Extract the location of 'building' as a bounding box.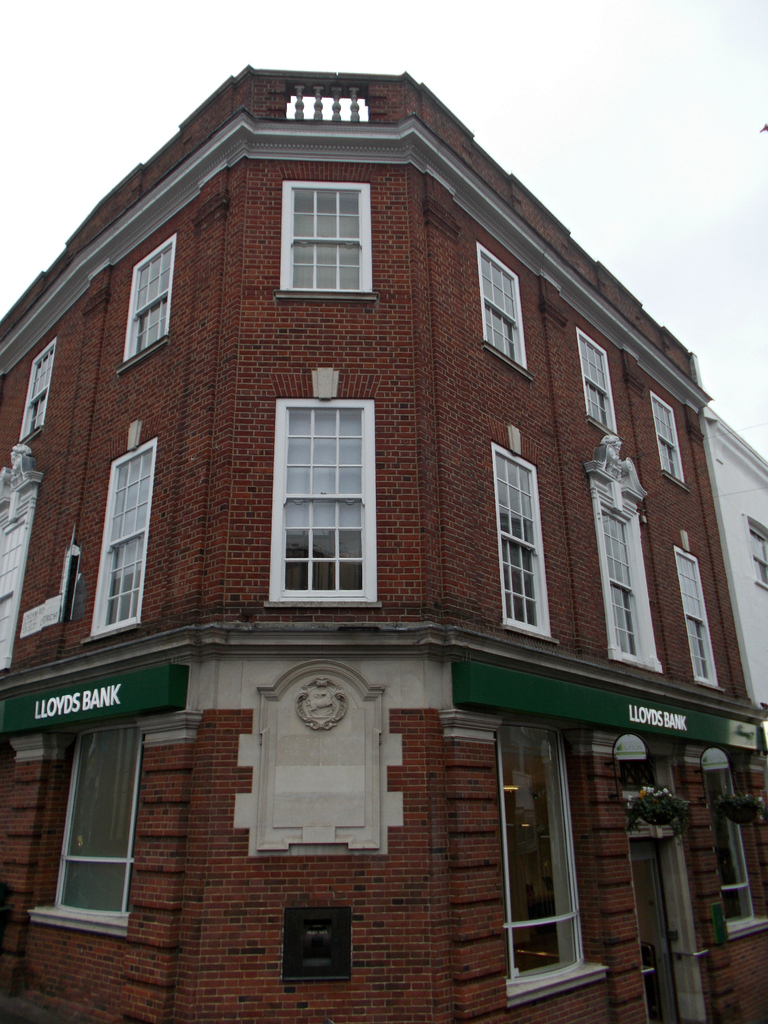
select_region(0, 59, 767, 1018).
